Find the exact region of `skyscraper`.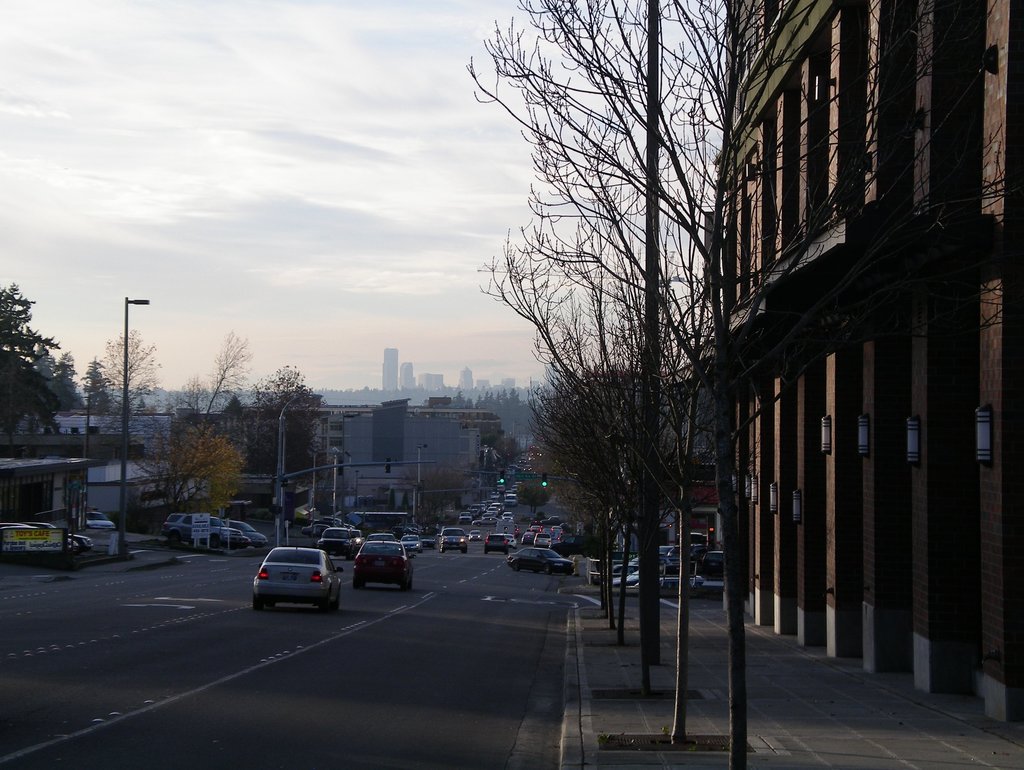
Exact region: left=382, top=345, right=394, bottom=397.
